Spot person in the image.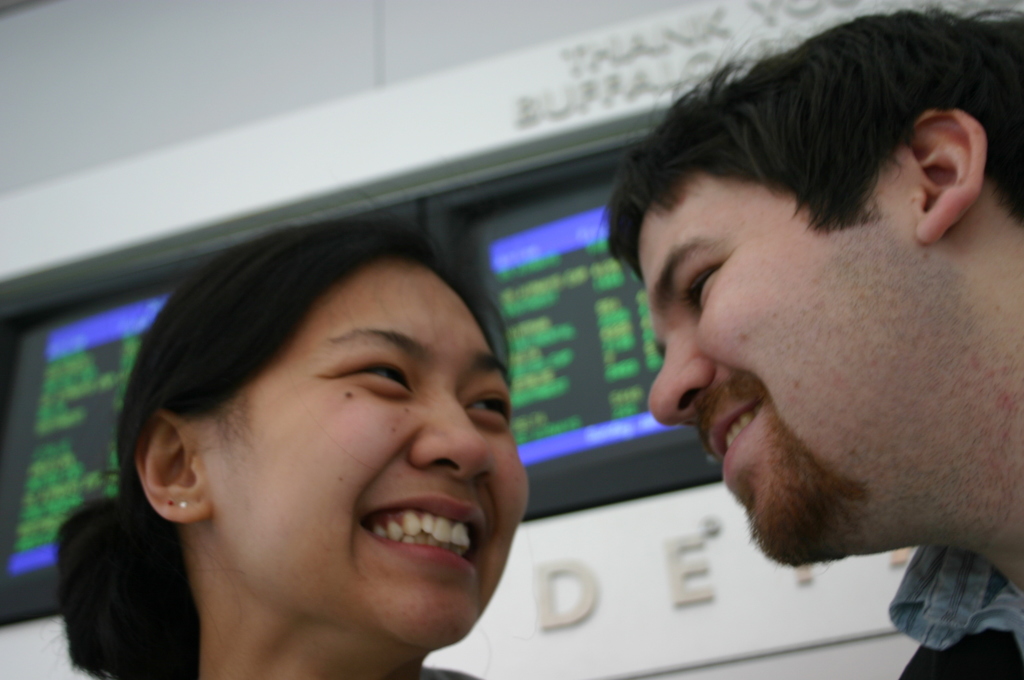
person found at [58, 202, 532, 679].
